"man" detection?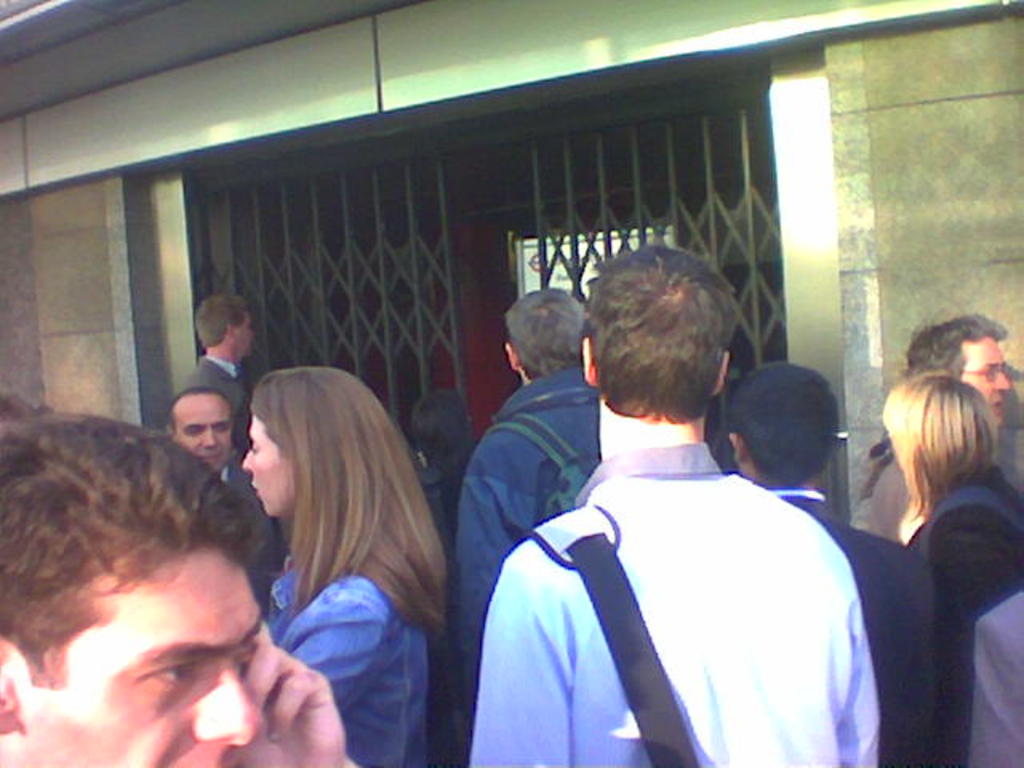
{"x1": 454, "y1": 282, "x2": 600, "y2": 710}
